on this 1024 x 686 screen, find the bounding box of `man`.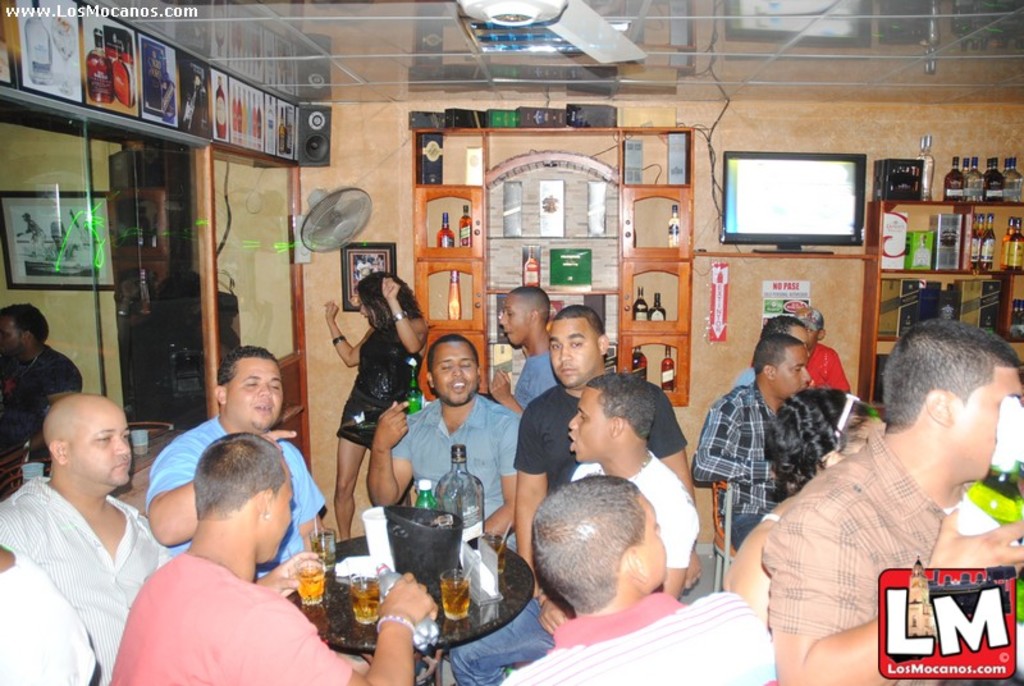
Bounding box: [5,375,189,677].
